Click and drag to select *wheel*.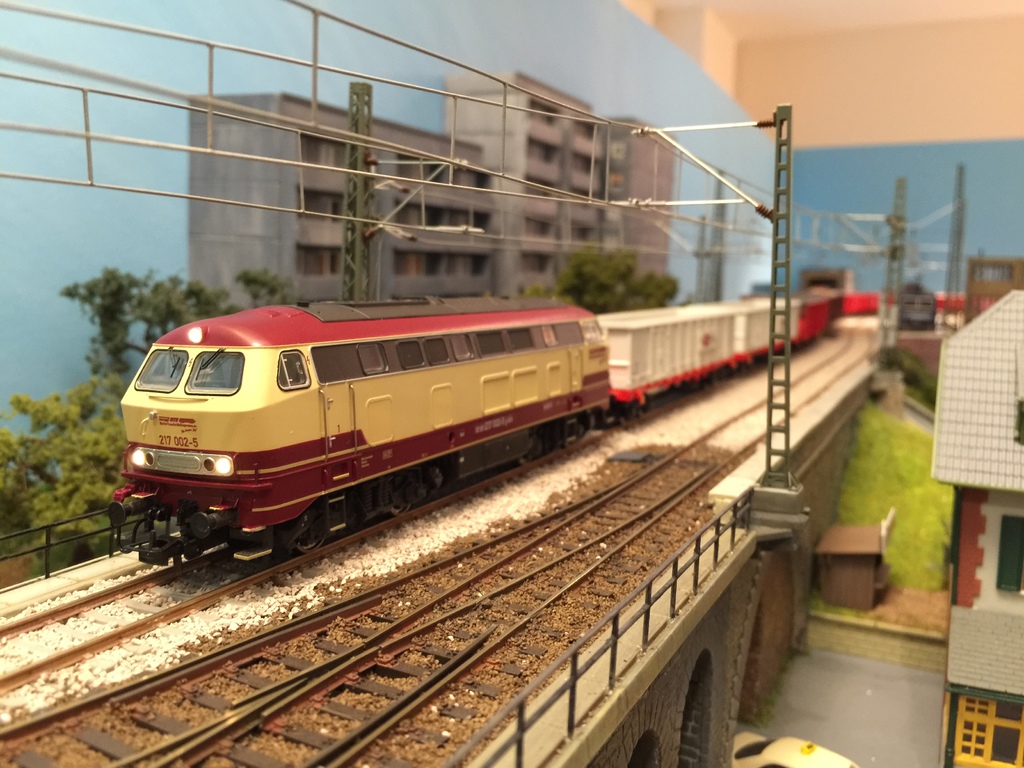
Selection: (518,455,532,464).
